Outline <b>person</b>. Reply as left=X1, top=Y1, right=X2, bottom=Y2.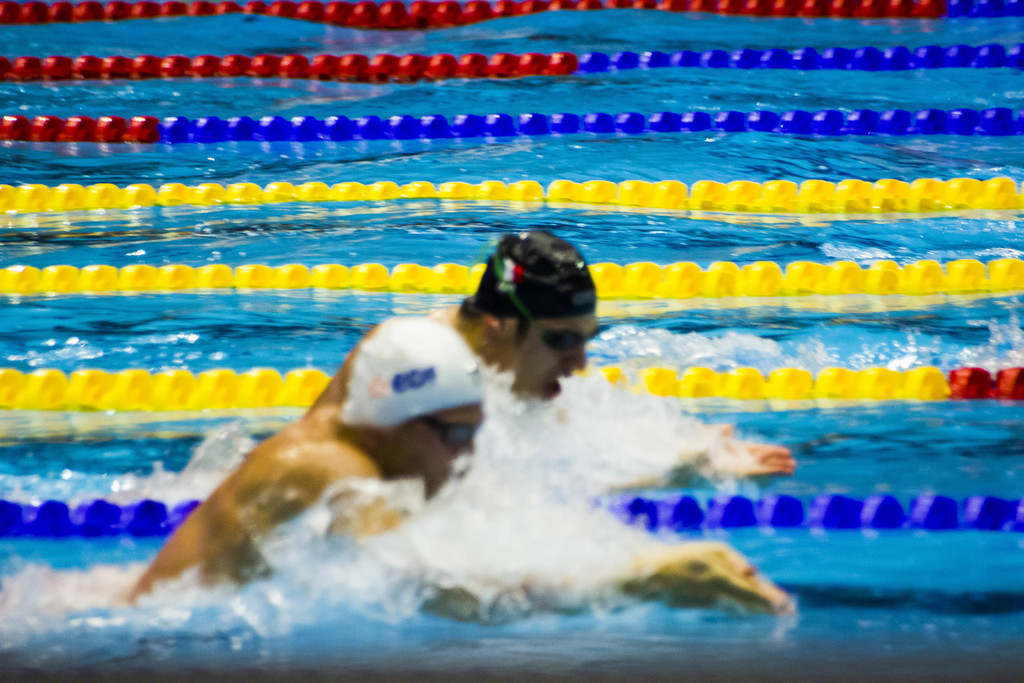
left=296, top=212, right=797, bottom=509.
